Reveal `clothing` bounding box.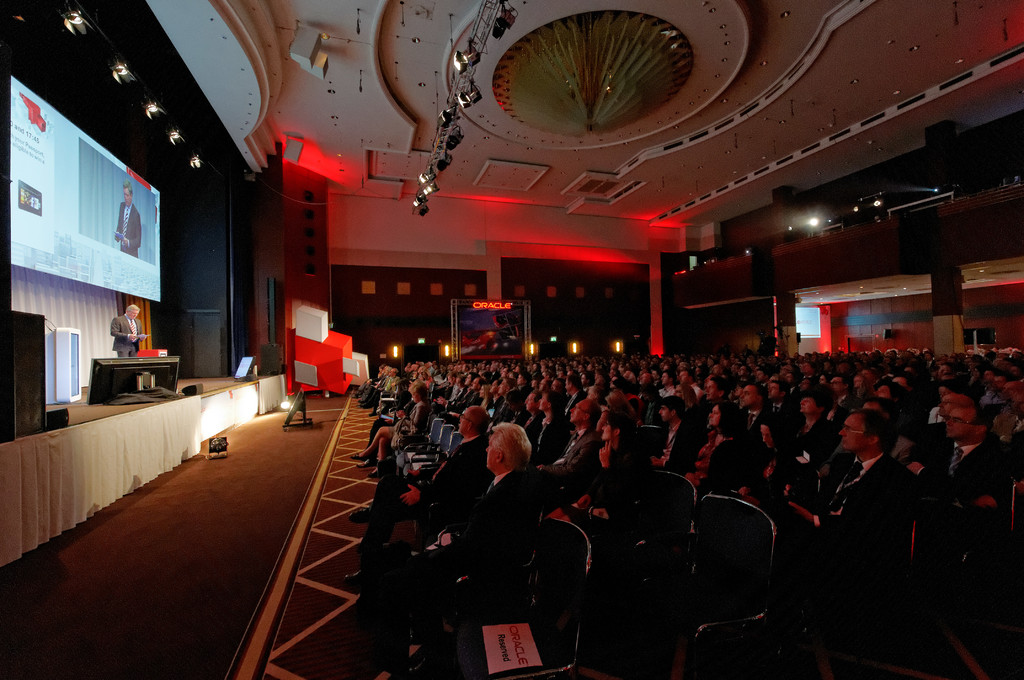
Revealed: <bbox>115, 199, 144, 261</bbox>.
